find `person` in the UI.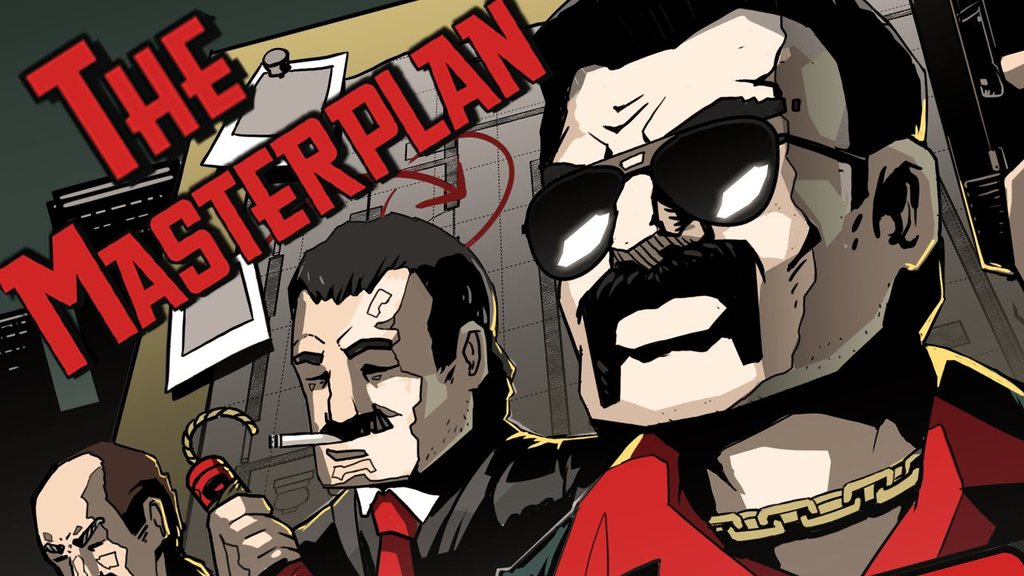
UI element at 214,205,600,575.
